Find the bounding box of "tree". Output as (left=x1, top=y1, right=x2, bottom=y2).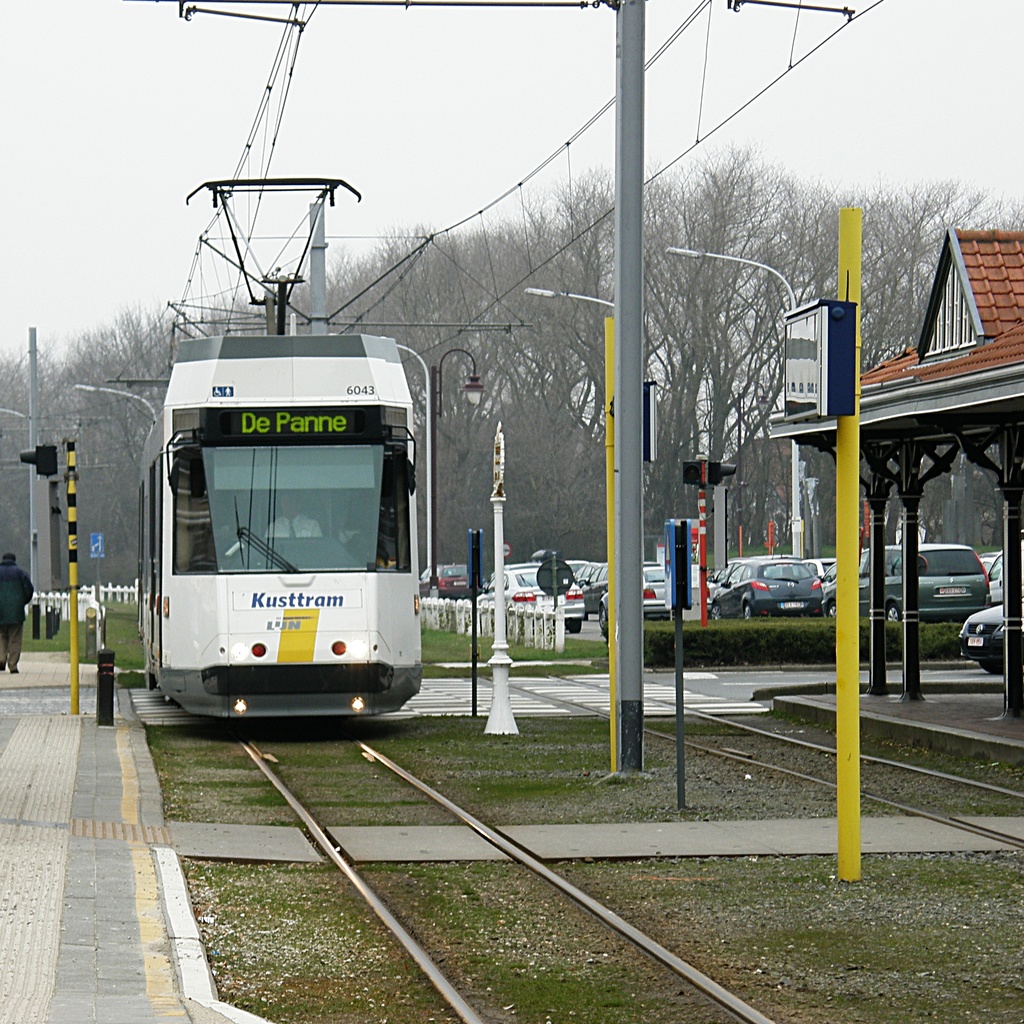
(left=8, top=200, right=1023, bottom=566).
